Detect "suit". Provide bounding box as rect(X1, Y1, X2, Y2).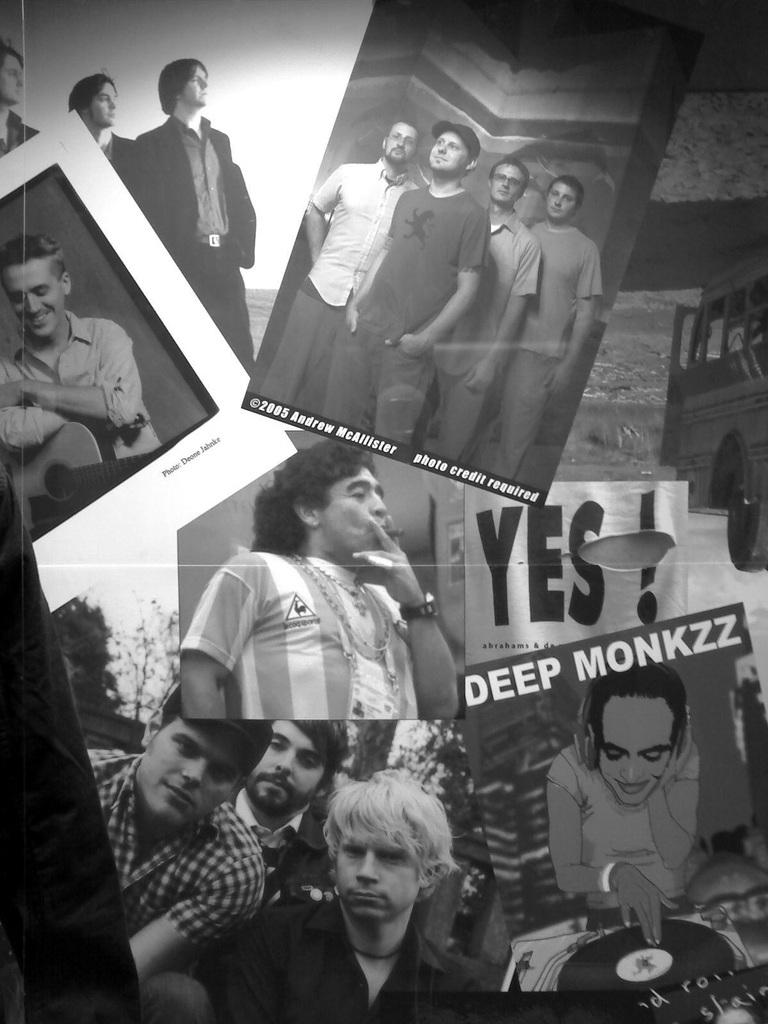
rect(229, 790, 338, 907).
